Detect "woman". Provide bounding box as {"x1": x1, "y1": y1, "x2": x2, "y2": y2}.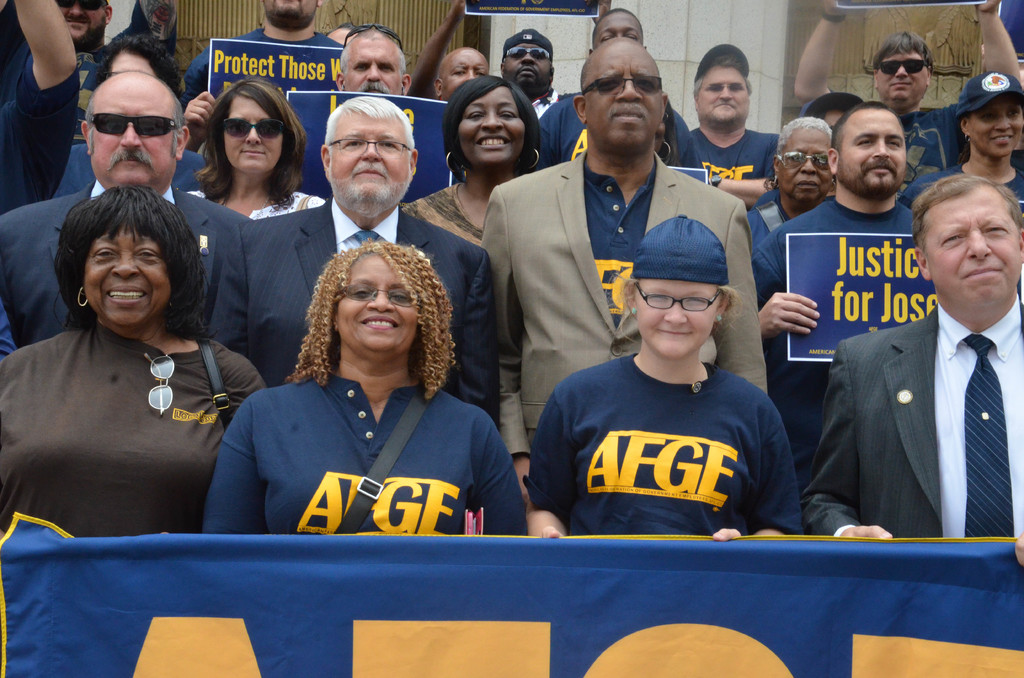
{"x1": 739, "y1": 114, "x2": 834, "y2": 253}.
